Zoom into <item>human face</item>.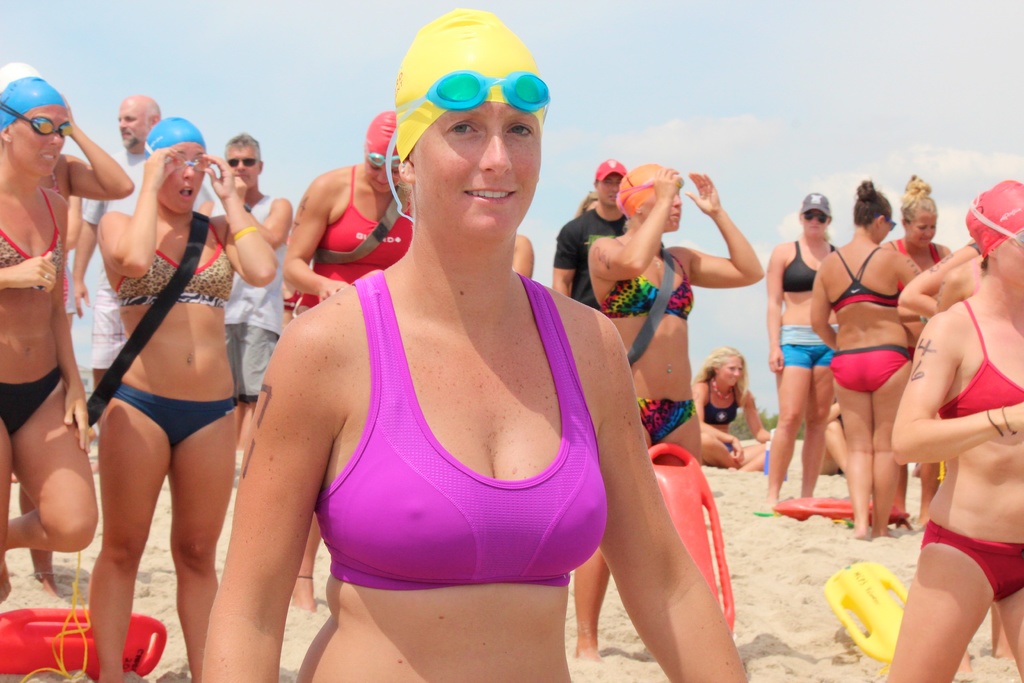
Zoom target: [17, 103, 56, 172].
